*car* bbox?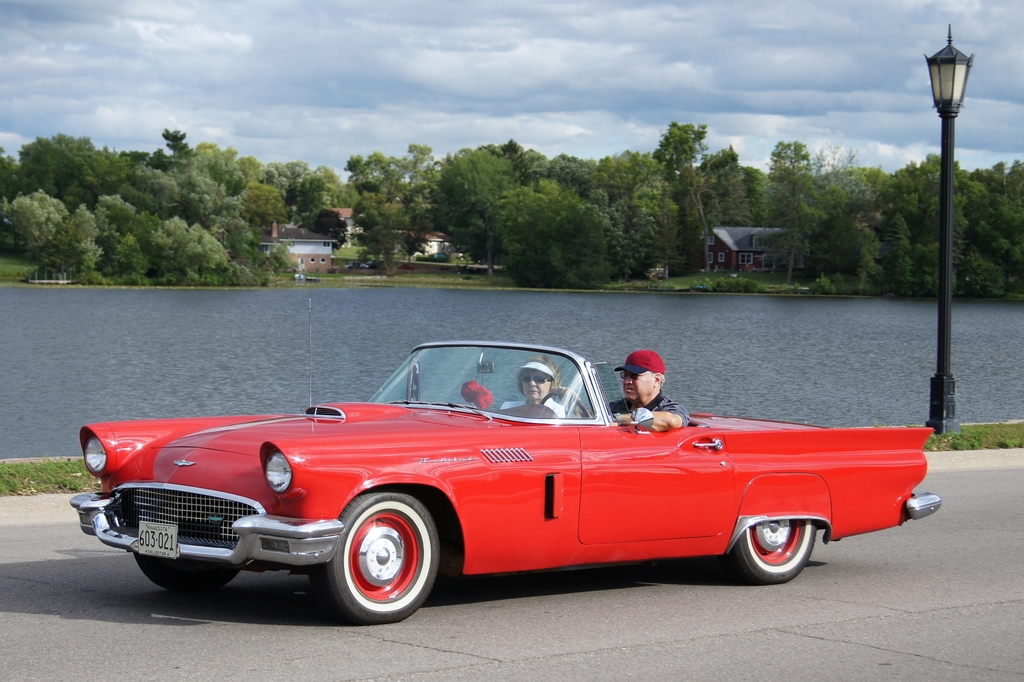
BBox(67, 348, 943, 622)
